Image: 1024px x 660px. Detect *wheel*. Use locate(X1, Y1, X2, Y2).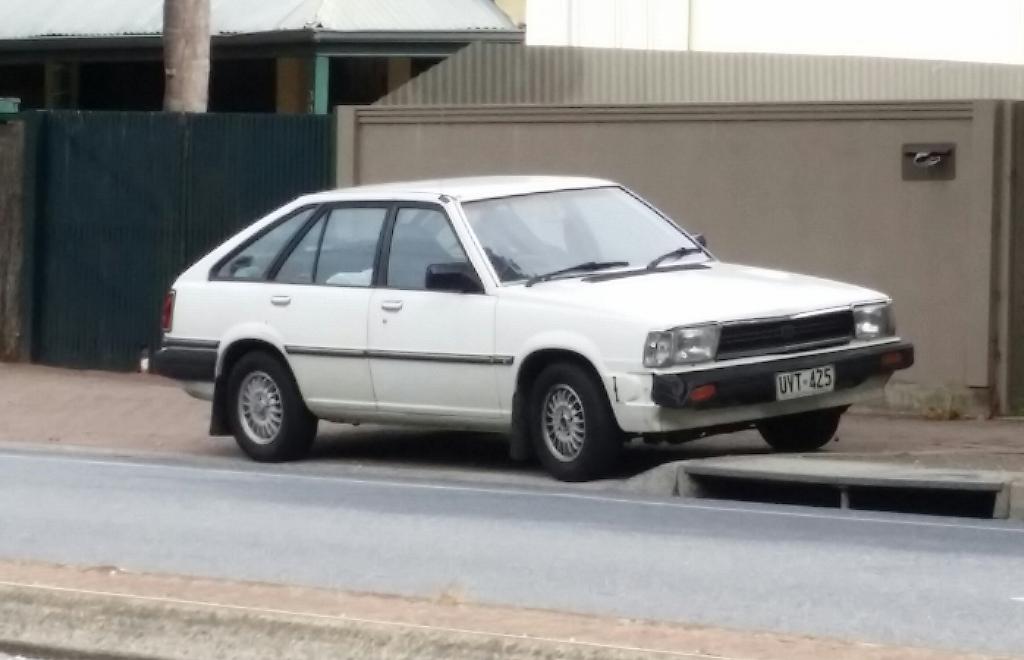
locate(225, 348, 315, 464).
